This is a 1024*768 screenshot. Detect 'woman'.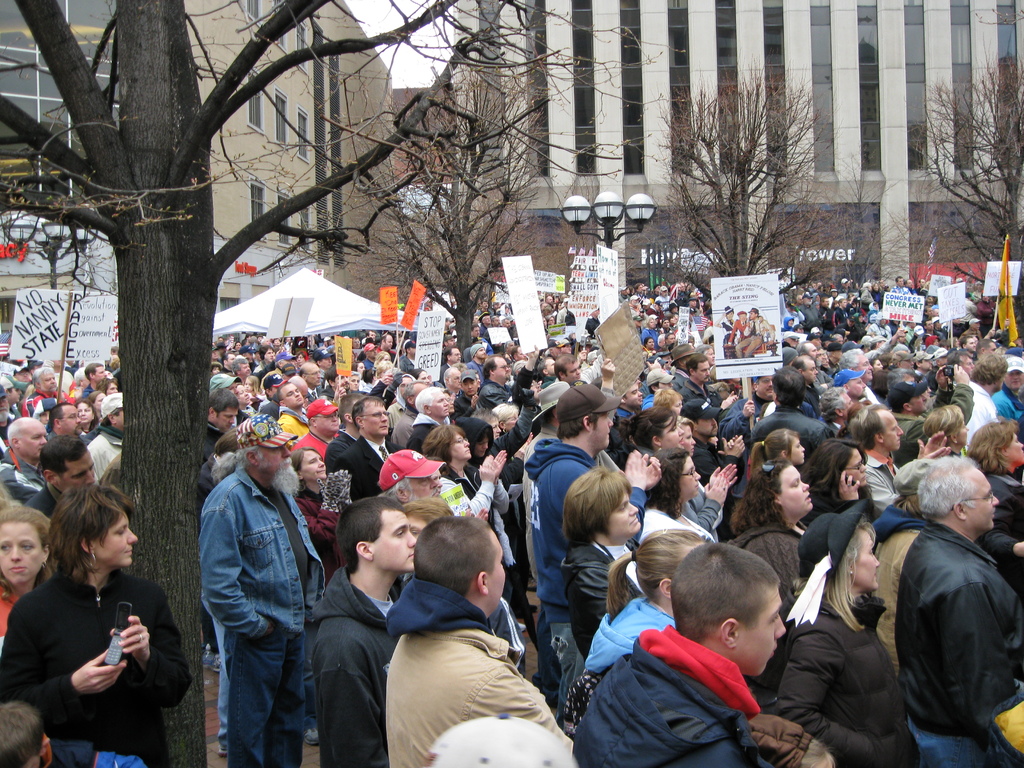
select_region(712, 305, 739, 353).
